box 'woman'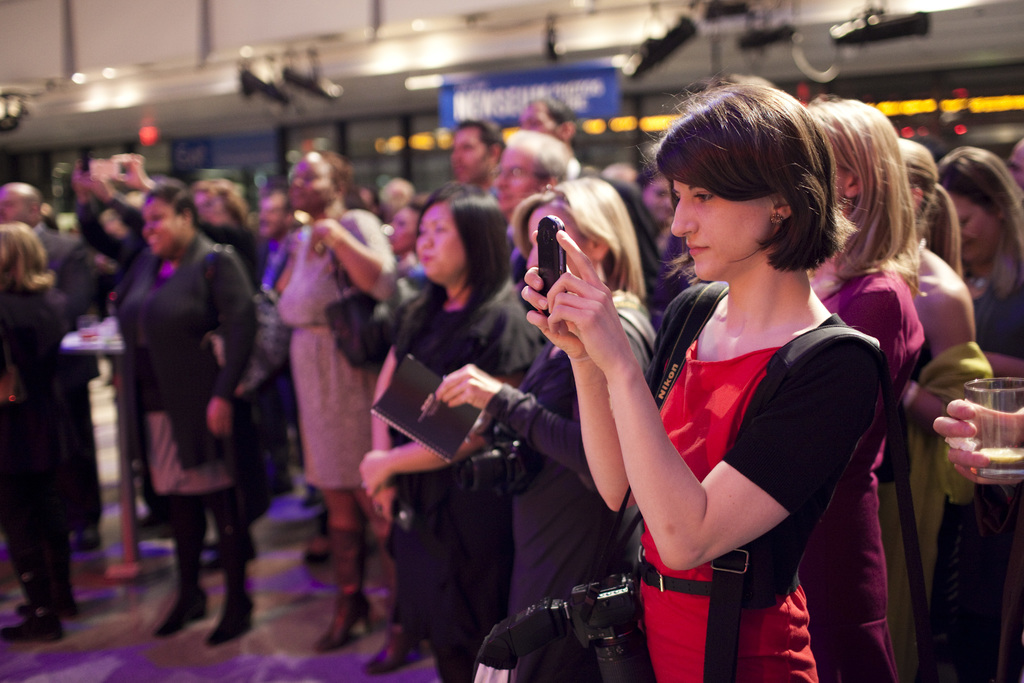
bbox=(803, 96, 927, 682)
